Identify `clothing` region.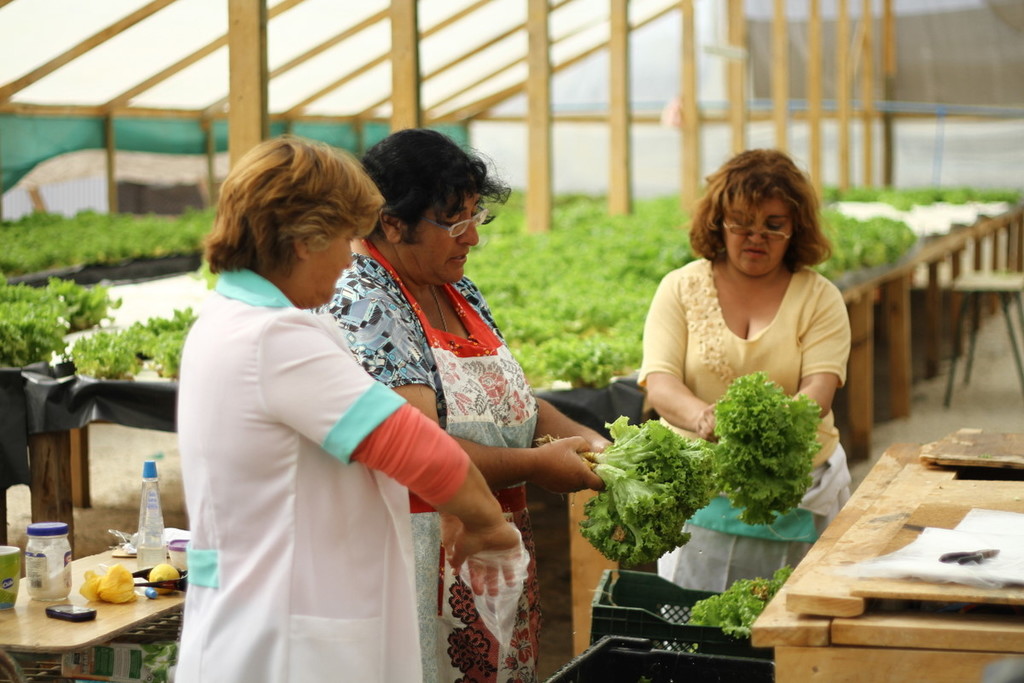
Region: [326,236,528,682].
